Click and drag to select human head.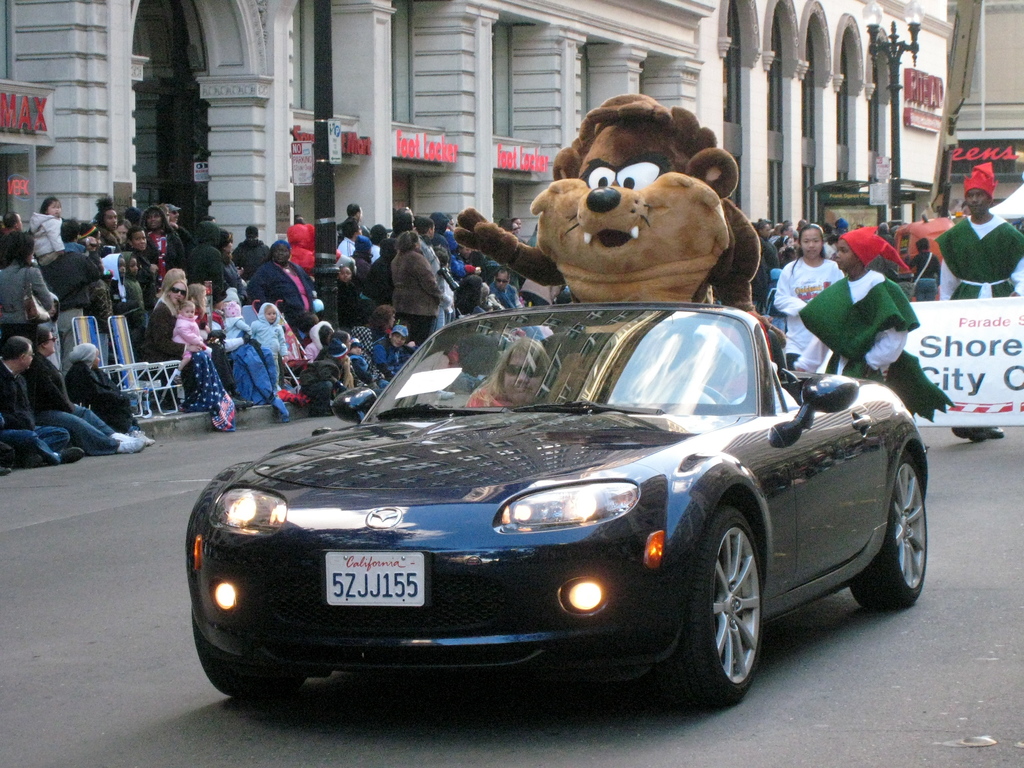
Selection: <box>164,205,180,227</box>.
